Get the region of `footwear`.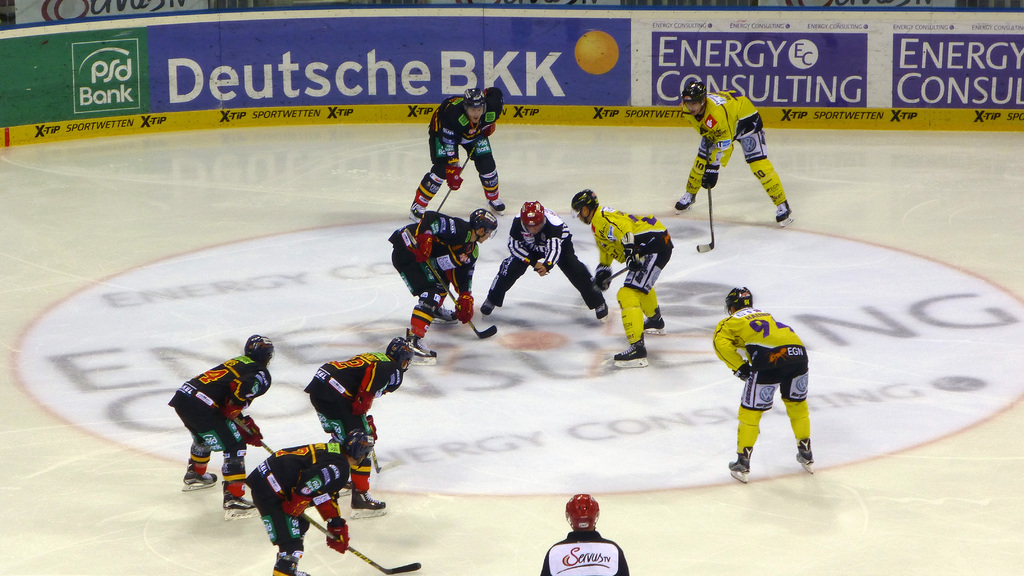
277,558,310,575.
